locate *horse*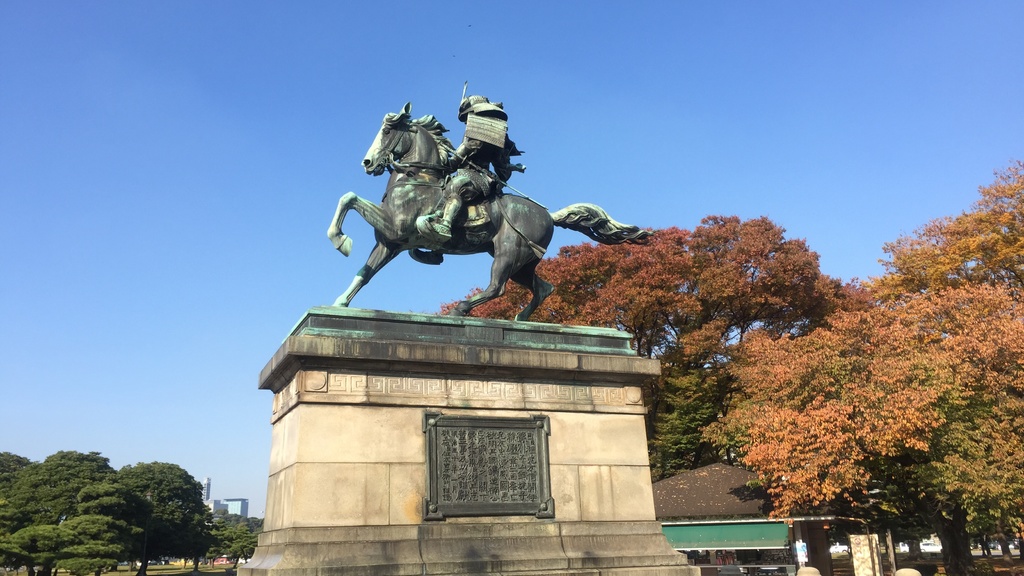
detection(328, 97, 655, 326)
